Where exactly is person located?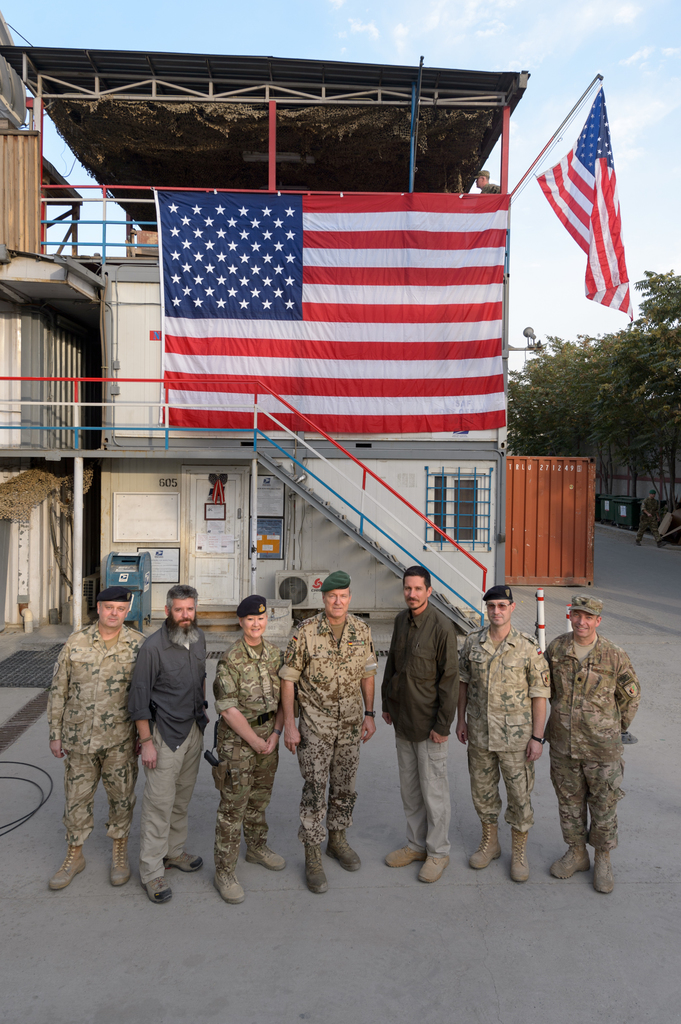
Its bounding box is <bbox>44, 582, 142, 890</bbox>.
